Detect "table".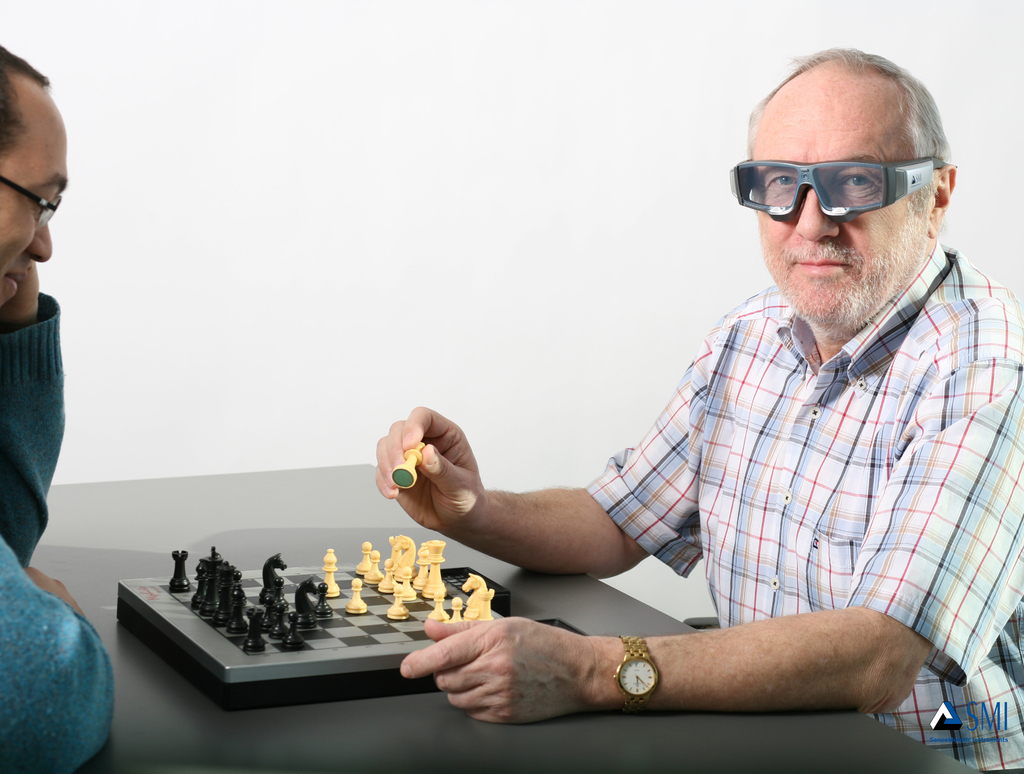
Detected at 72:531:954:773.
